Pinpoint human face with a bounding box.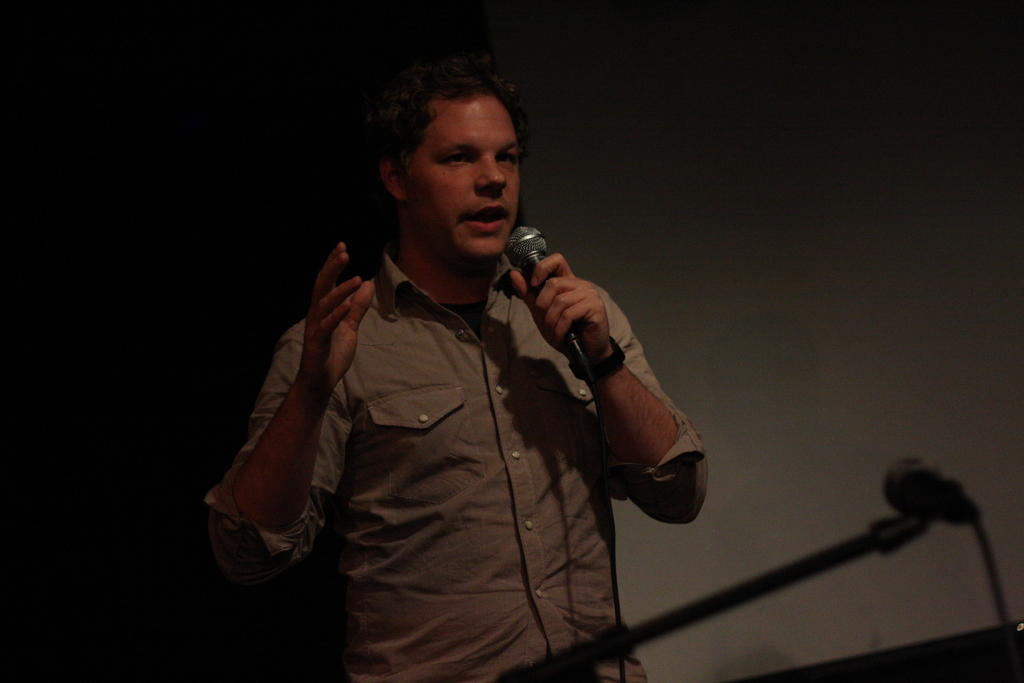
[left=406, top=99, right=520, bottom=252].
